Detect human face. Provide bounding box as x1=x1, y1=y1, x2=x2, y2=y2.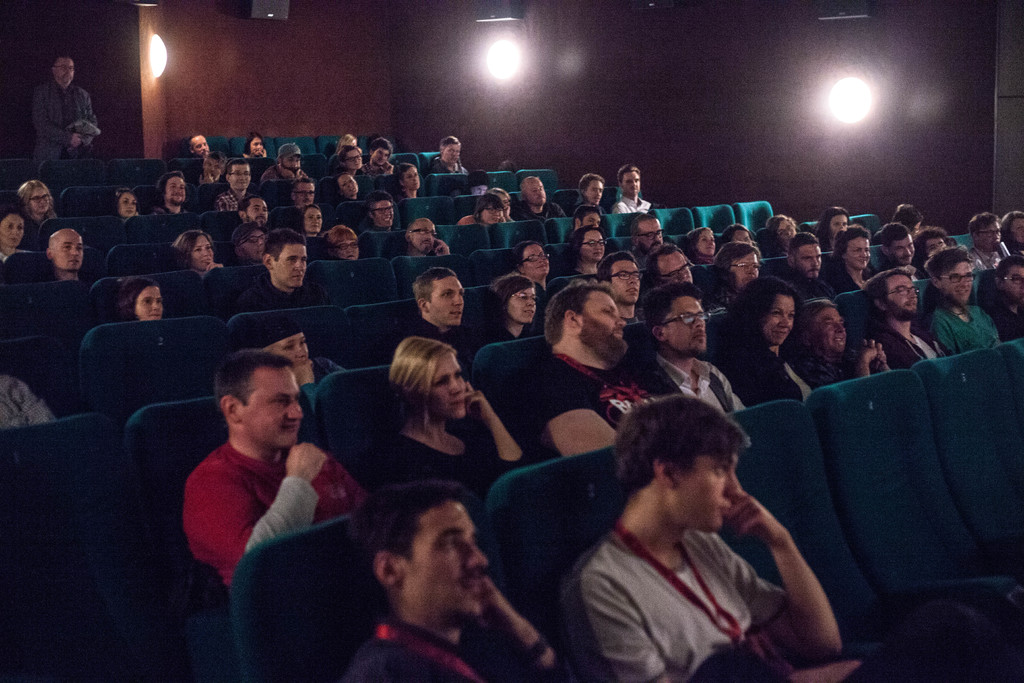
x1=982, y1=215, x2=1005, y2=250.
